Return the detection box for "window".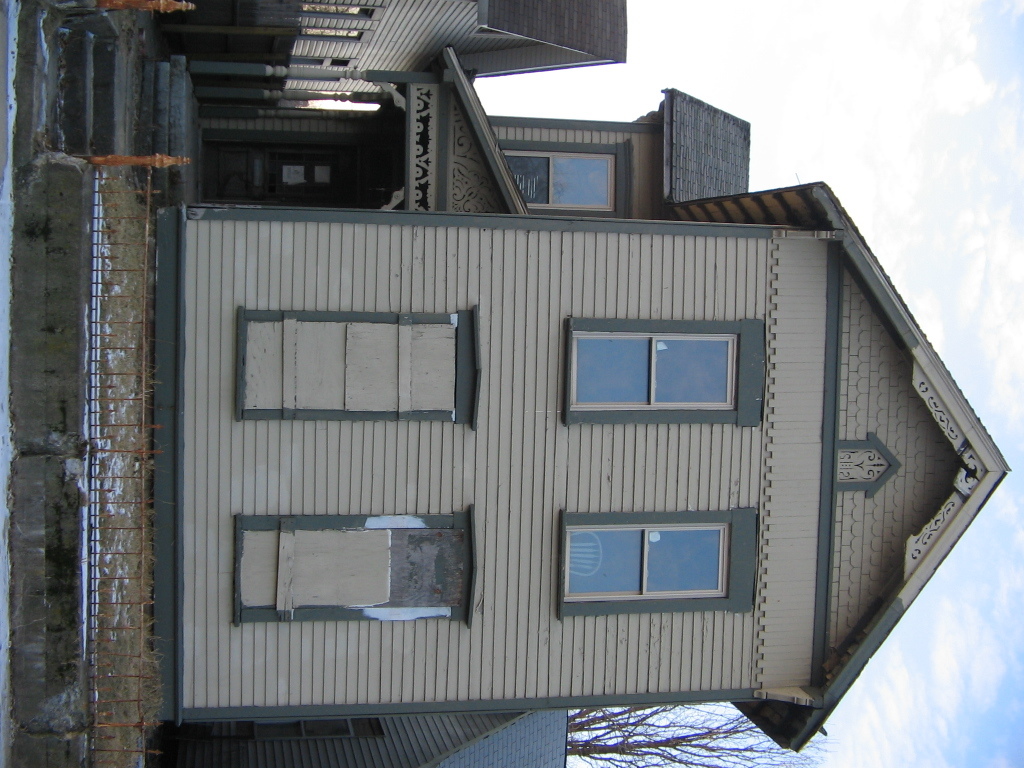
select_region(552, 307, 755, 440).
